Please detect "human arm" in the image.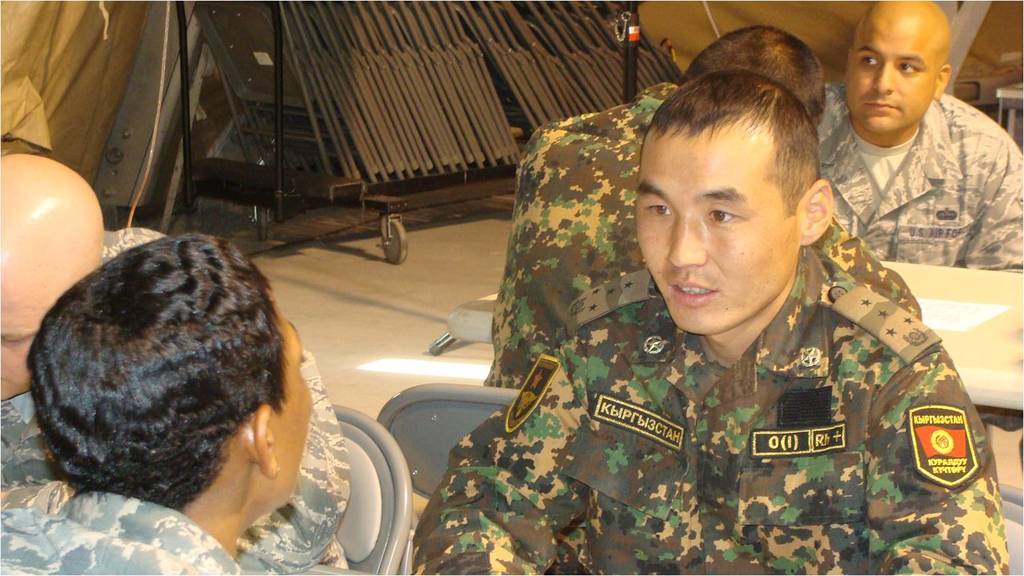
box(408, 333, 590, 575).
